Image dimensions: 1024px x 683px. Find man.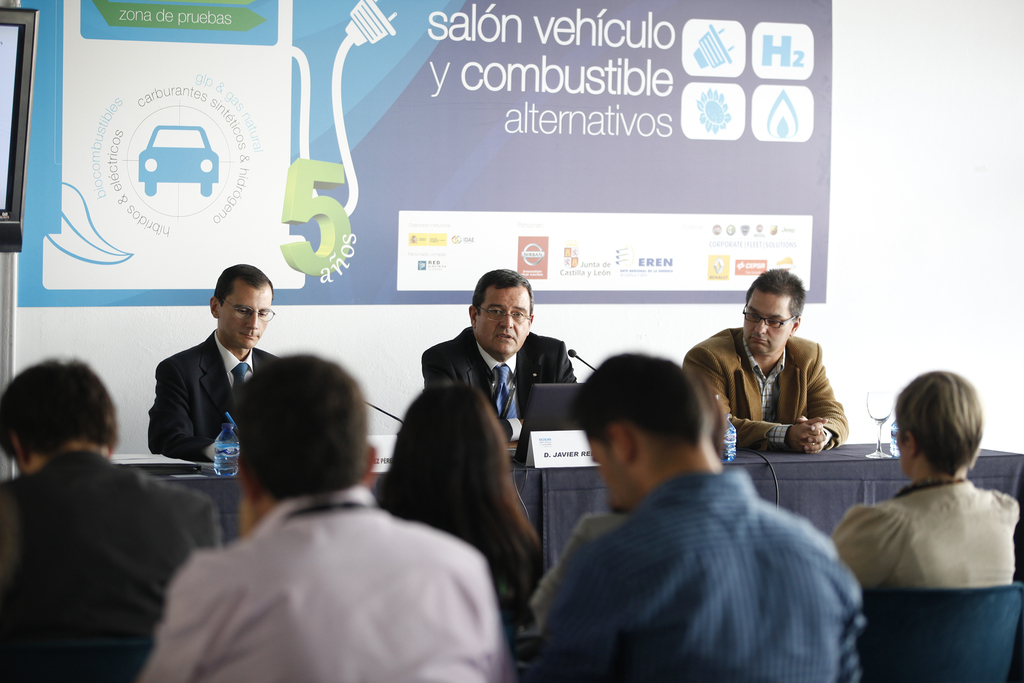
513 340 856 682.
